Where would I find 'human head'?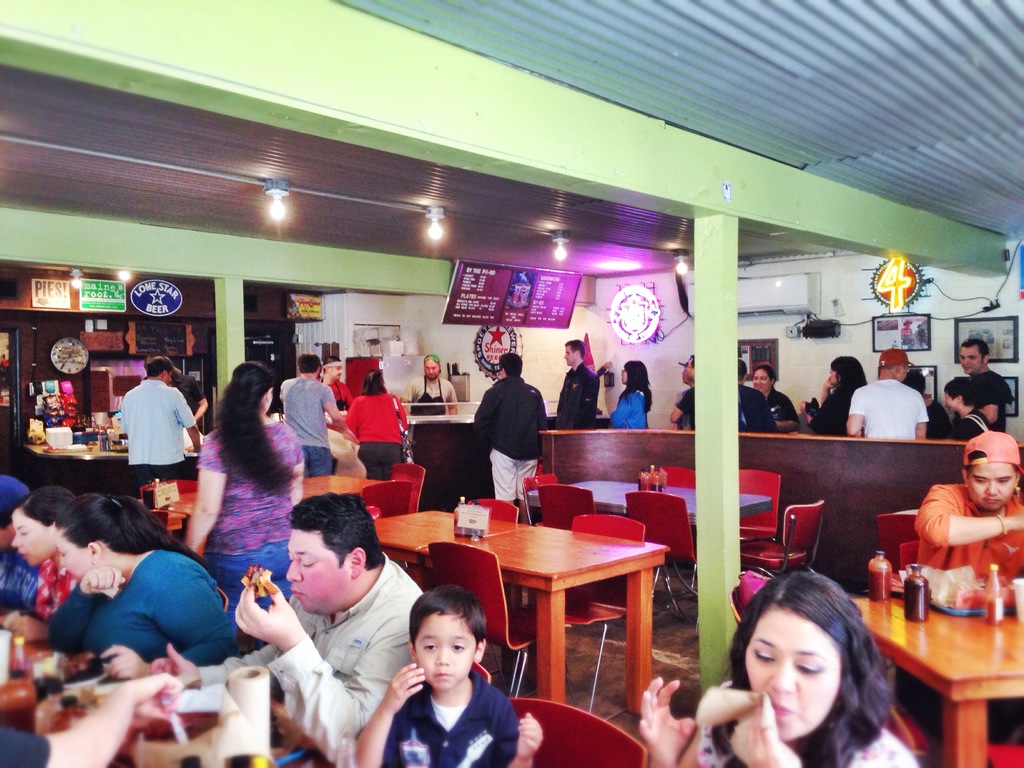
At (497, 350, 530, 381).
